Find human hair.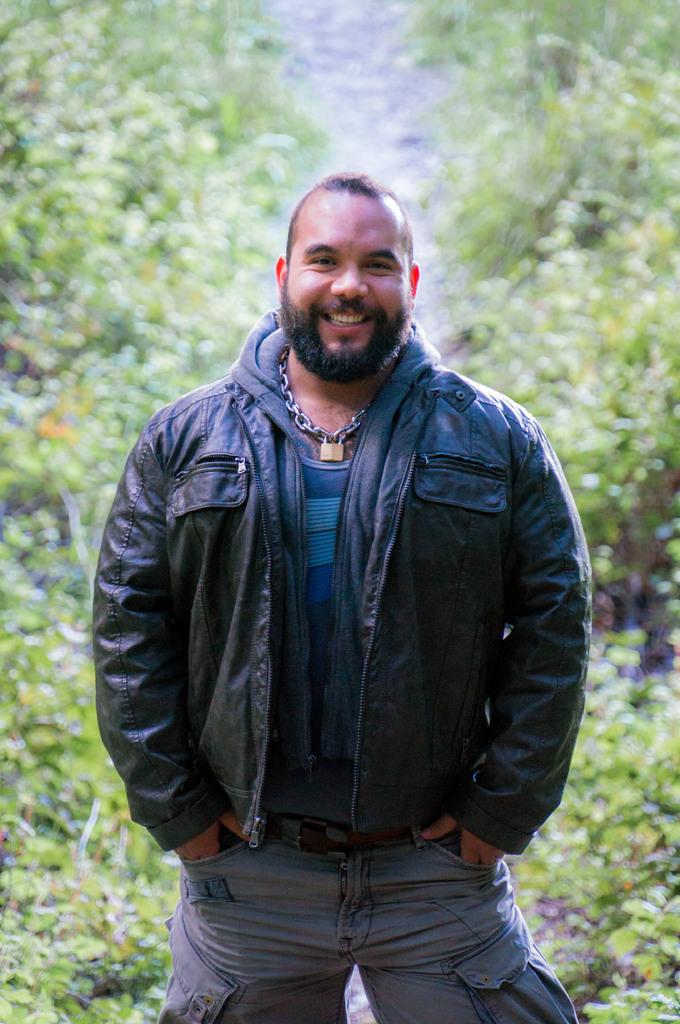
279/166/420/255.
